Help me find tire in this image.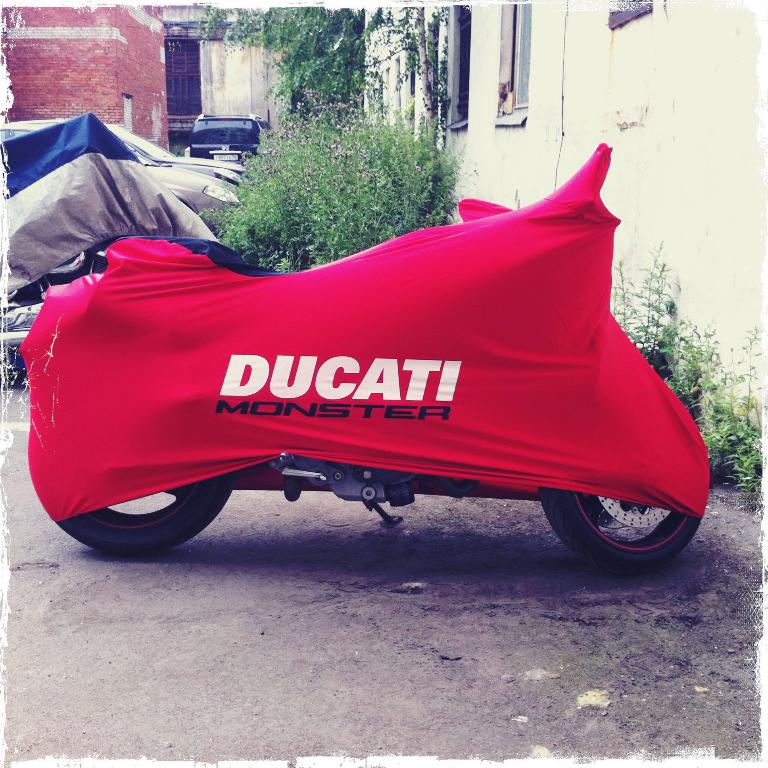
Found it: (4,344,29,386).
